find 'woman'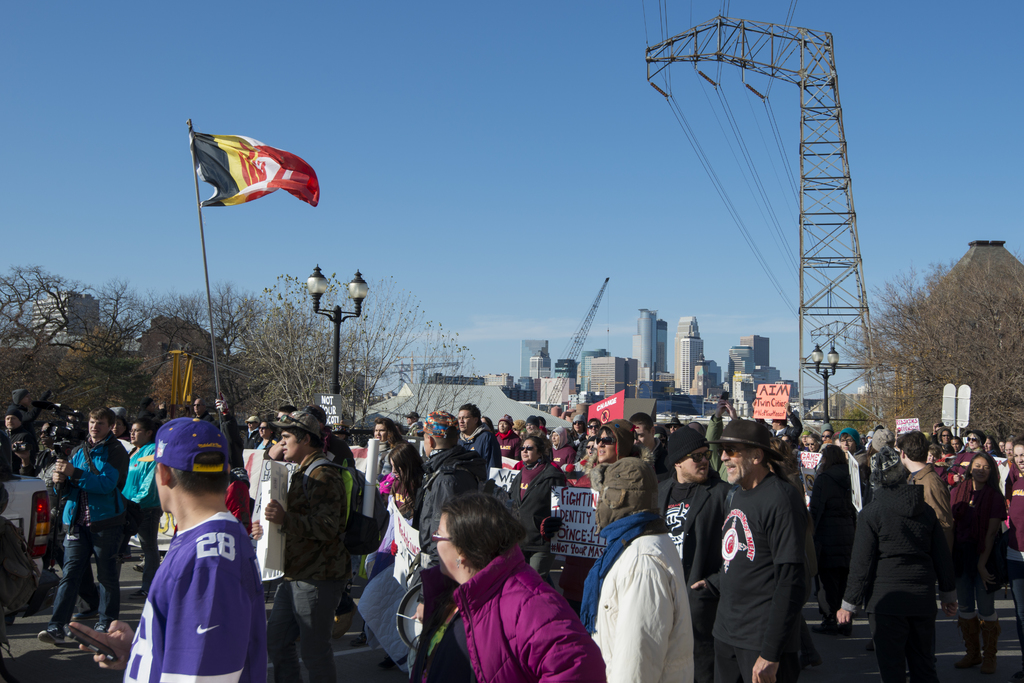
(252,420,280,462)
